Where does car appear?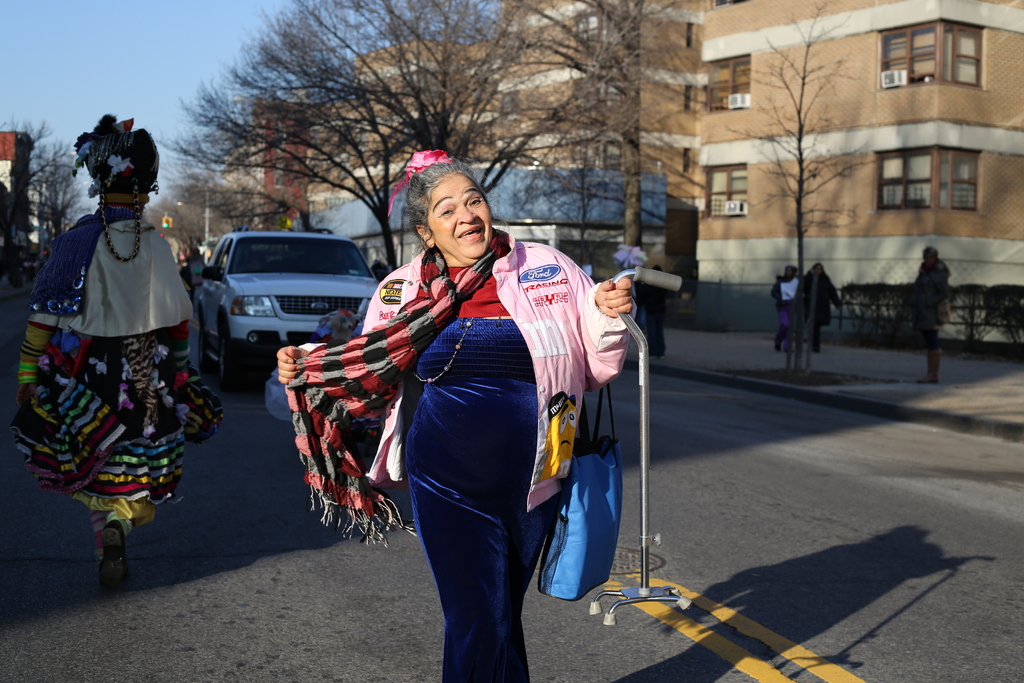
Appears at {"x1": 182, "y1": 227, "x2": 371, "y2": 373}.
